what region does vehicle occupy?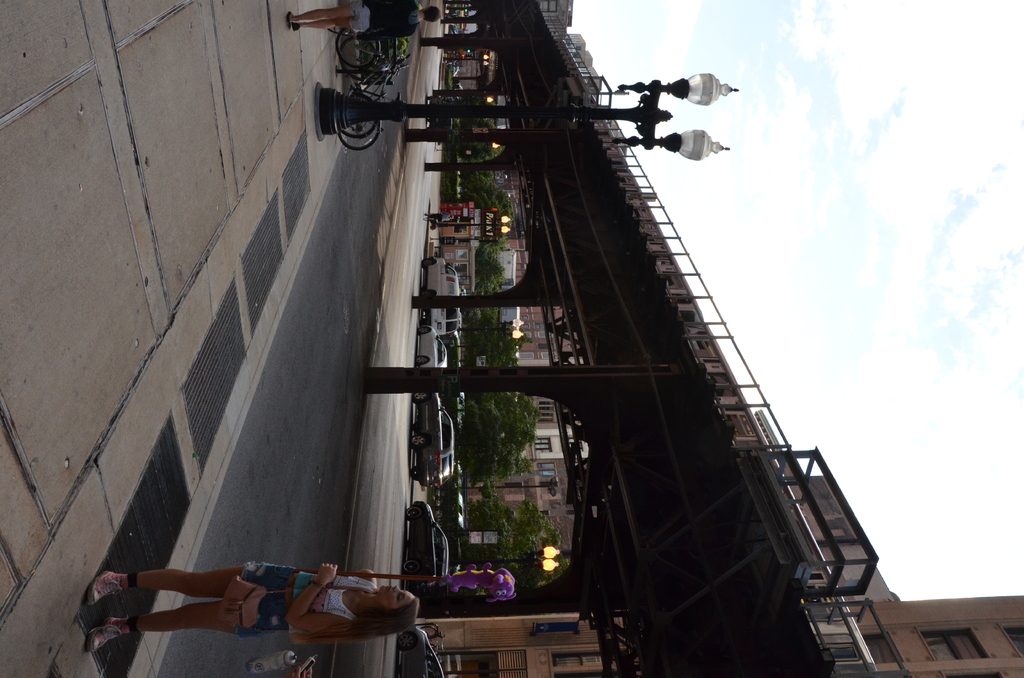
Rect(339, 29, 401, 140).
